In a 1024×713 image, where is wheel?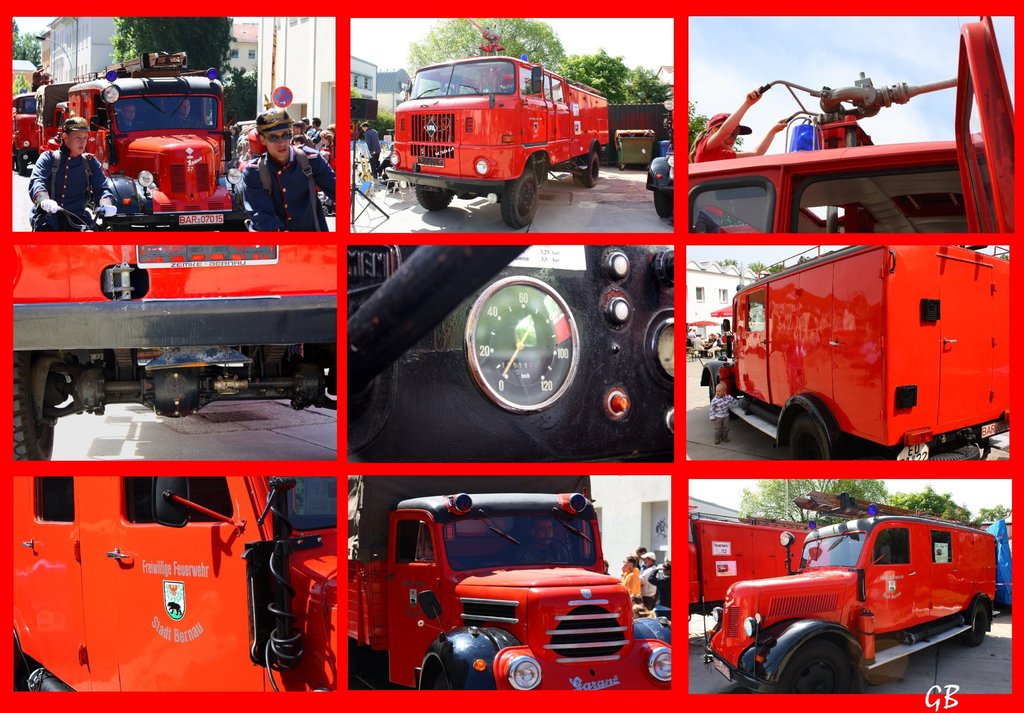
crop(786, 413, 830, 462).
